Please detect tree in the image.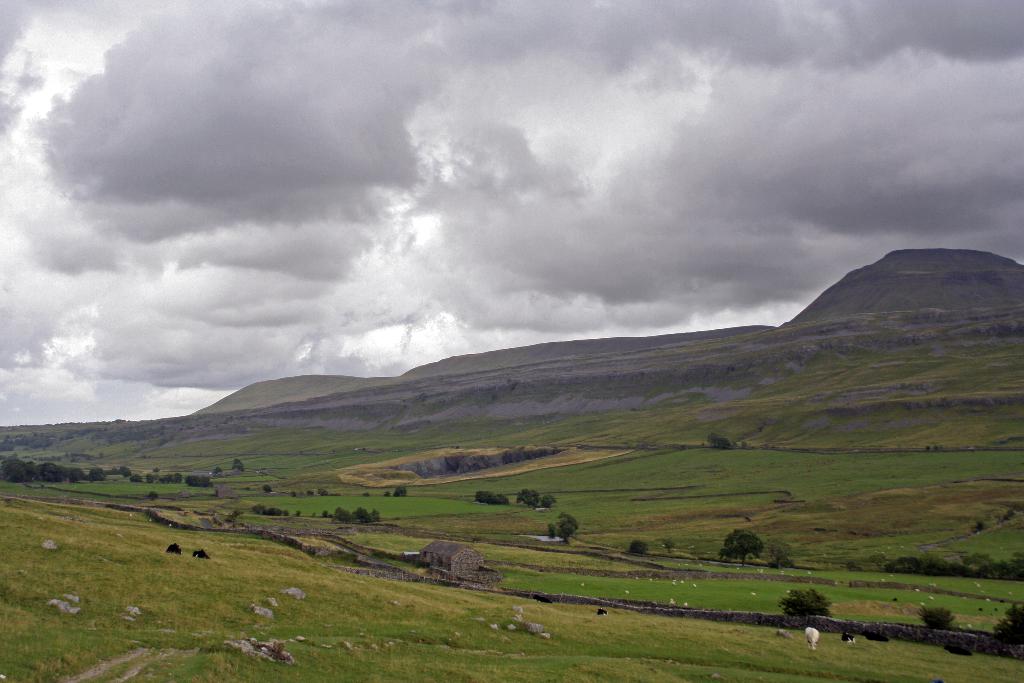
58:435:75:440.
